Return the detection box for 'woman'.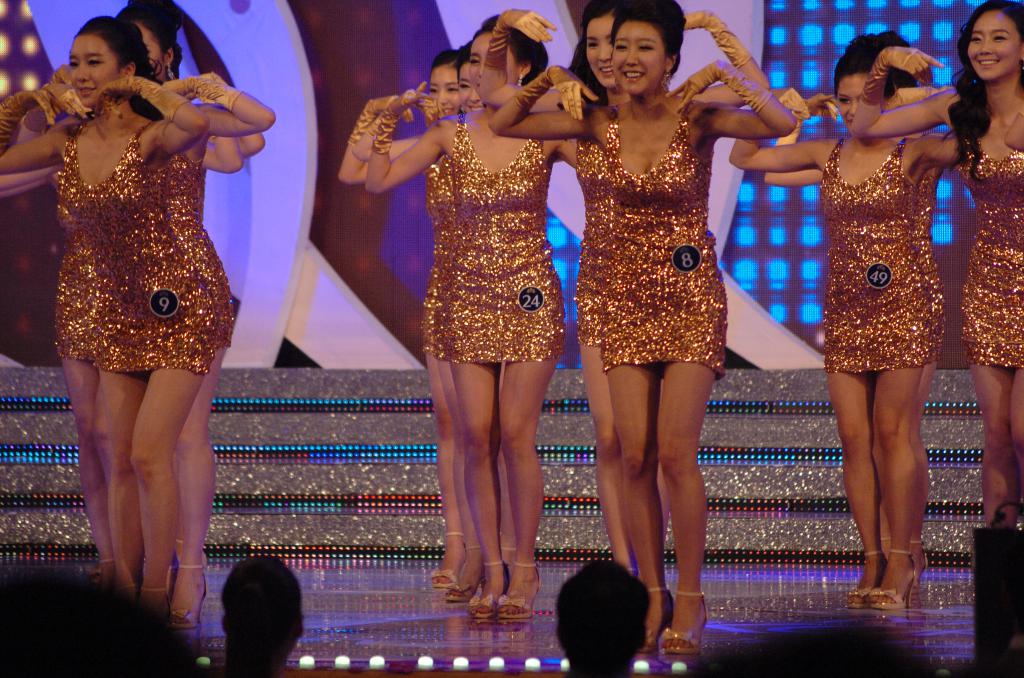
l=761, t=30, r=952, b=570.
